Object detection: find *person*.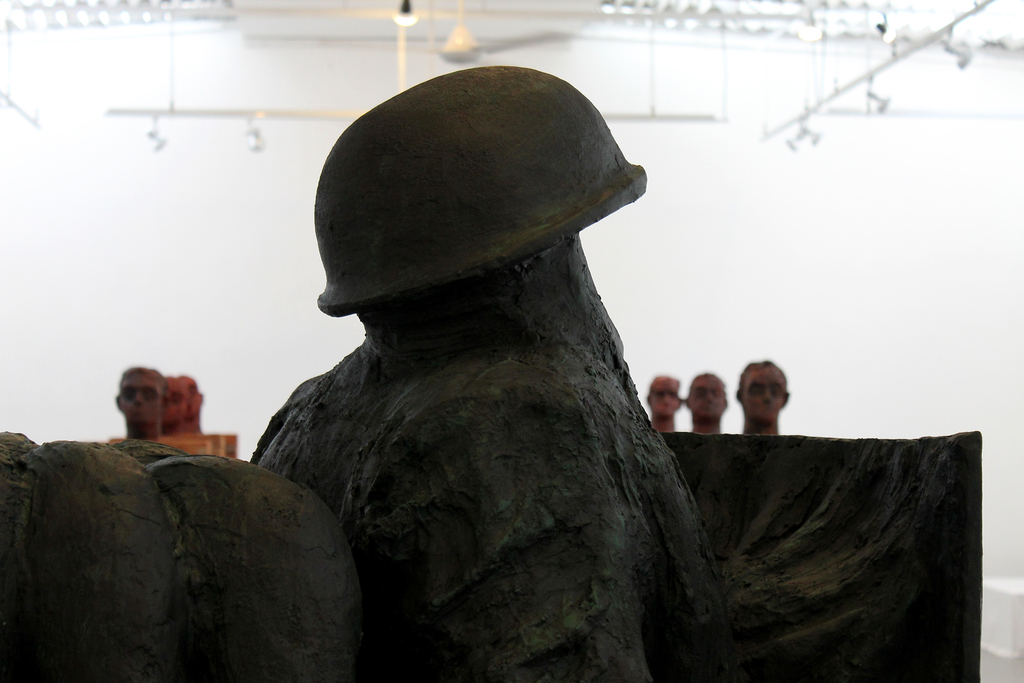
(left=744, top=357, right=814, bottom=467).
